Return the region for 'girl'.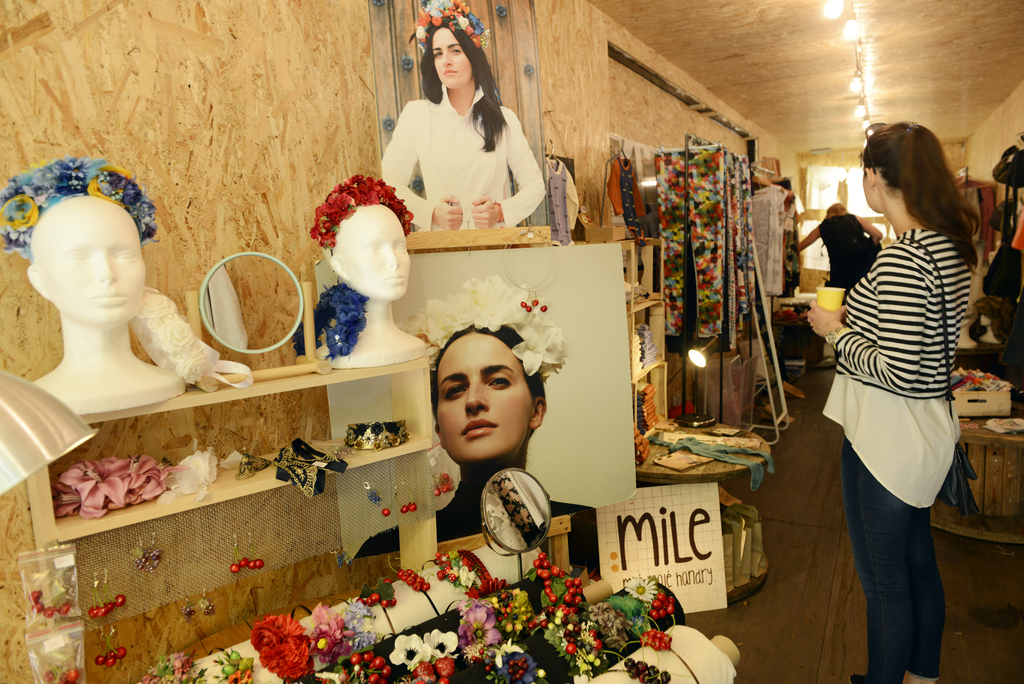
region(811, 122, 979, 683).
